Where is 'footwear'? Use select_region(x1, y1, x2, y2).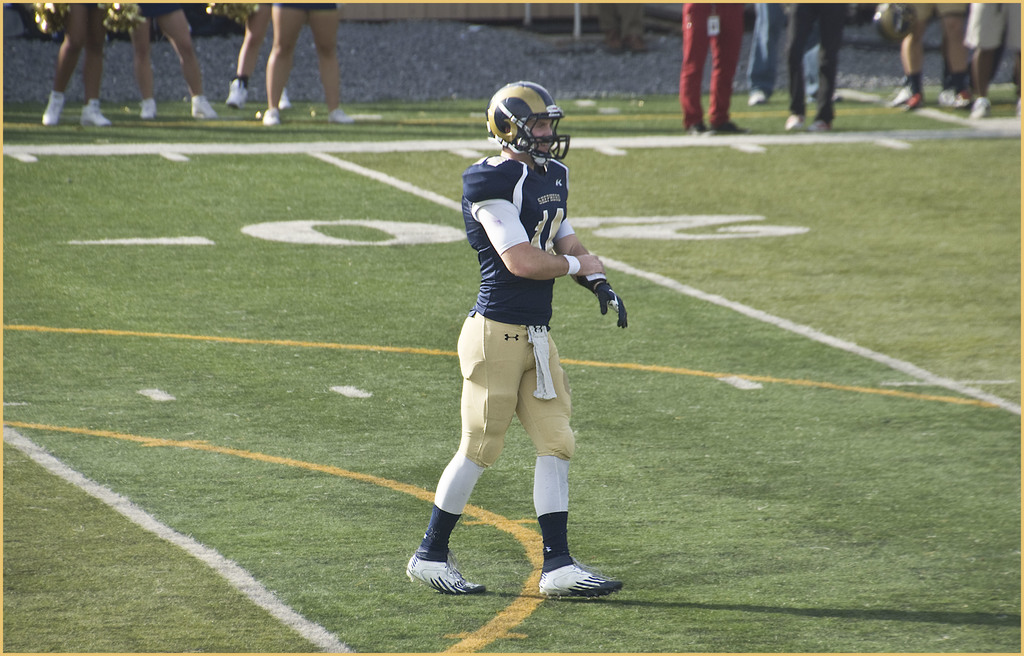
select_region(748, 90, 768, 106).
